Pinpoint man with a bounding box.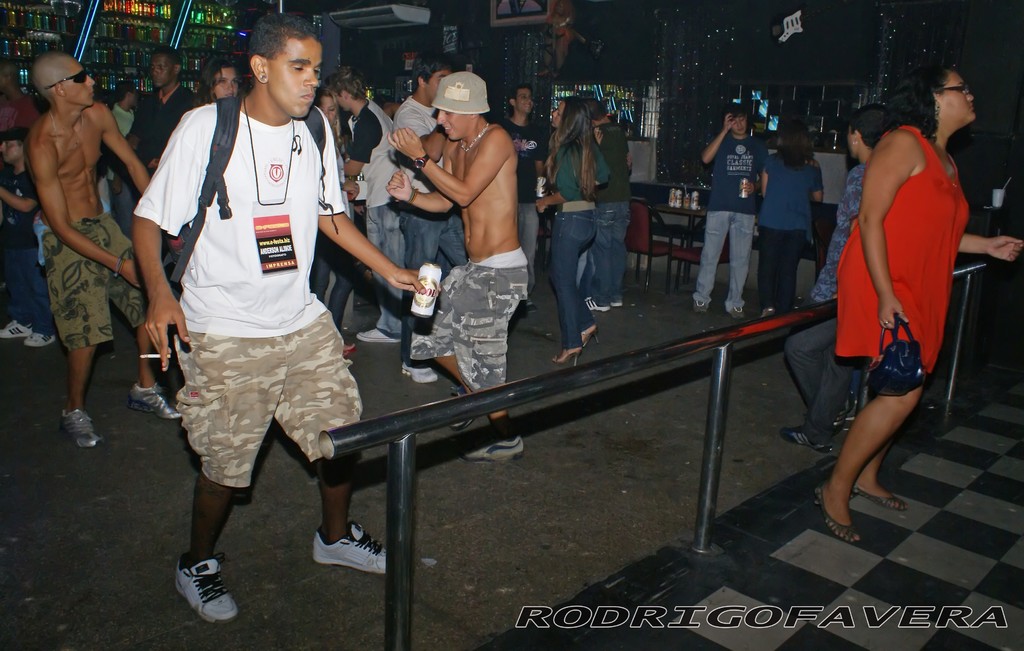
region(342, 67, 404, 349).
